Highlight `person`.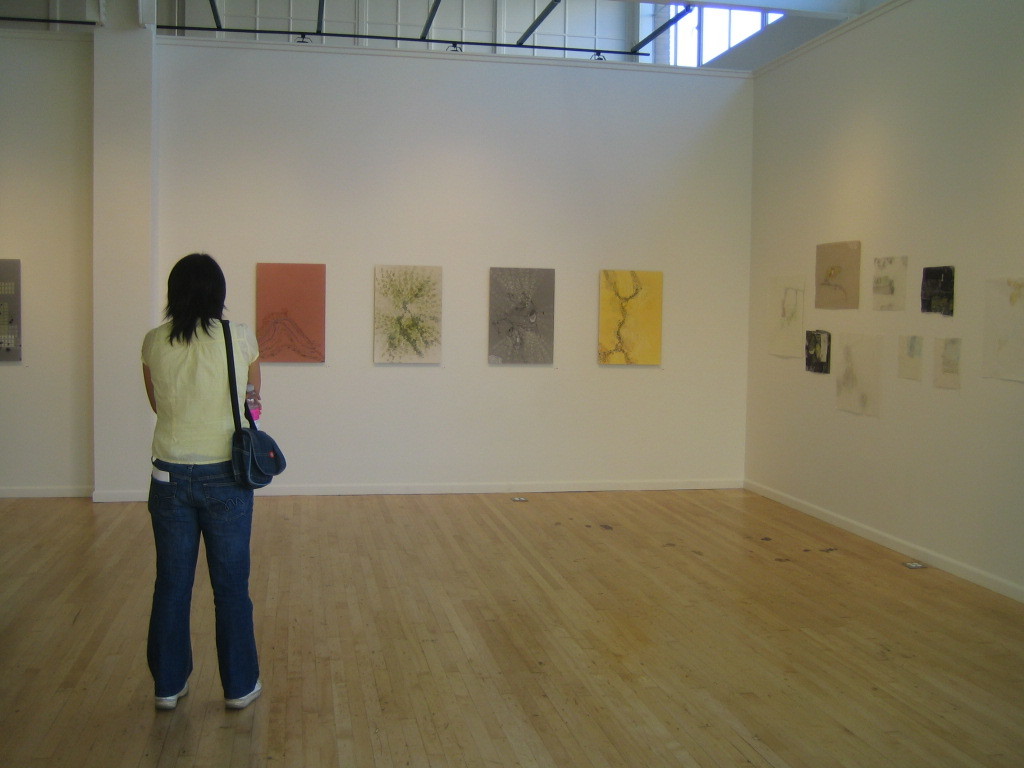
Highlighted region: <box>115,230,274,715</box>.
